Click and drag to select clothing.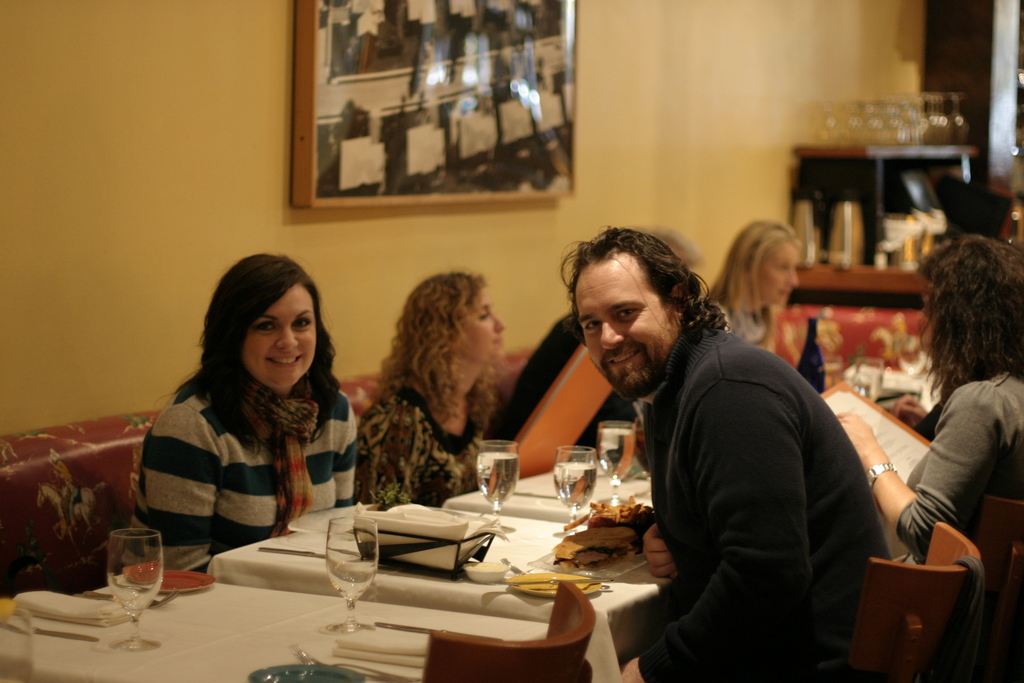
Selection: <box>493,311,637,463</box>.
